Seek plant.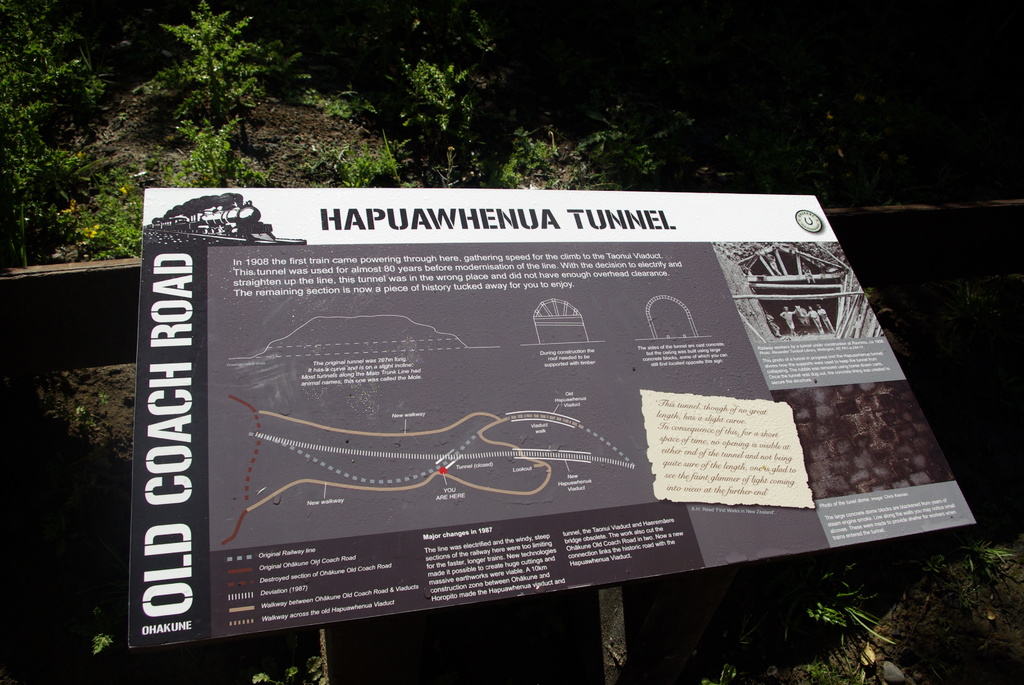
rect(76, 407, 100, 429).
